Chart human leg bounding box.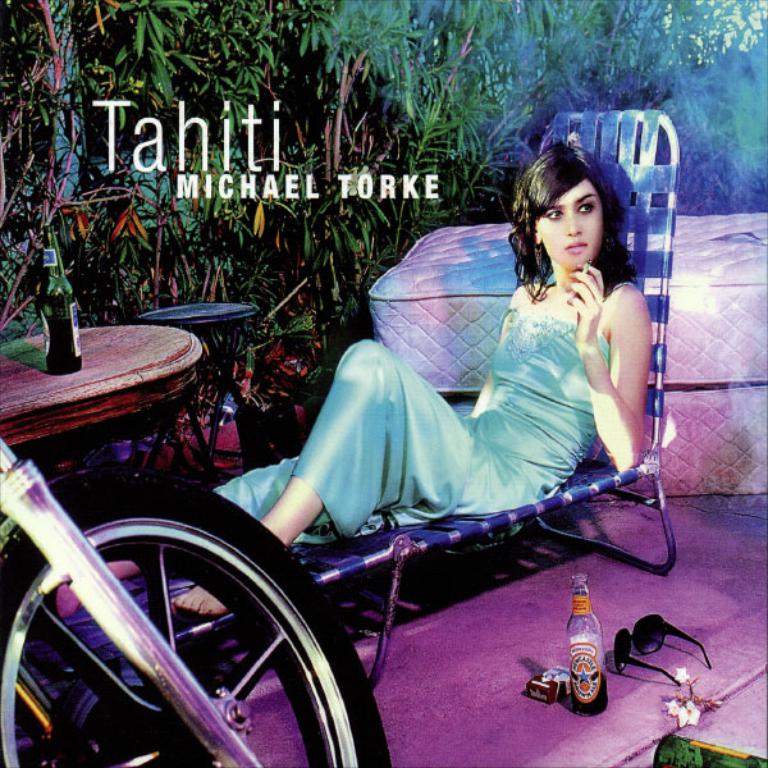
Charted: [159, 332, 477, 621].
